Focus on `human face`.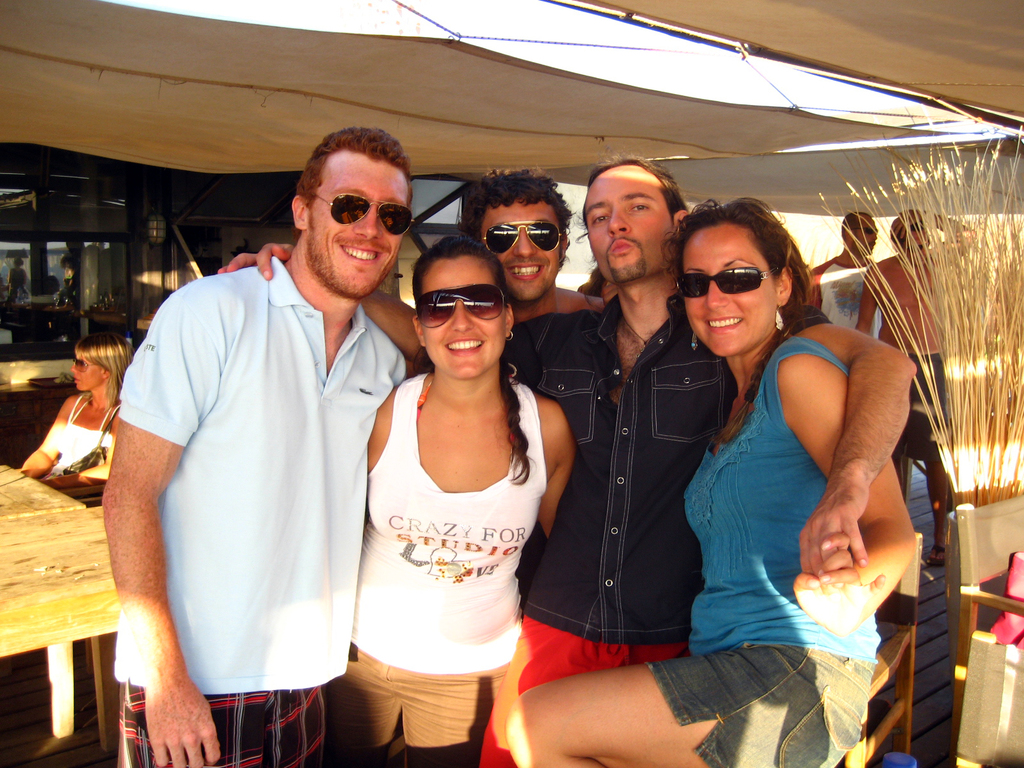
Focused at region(680, 220, 774, 352).
